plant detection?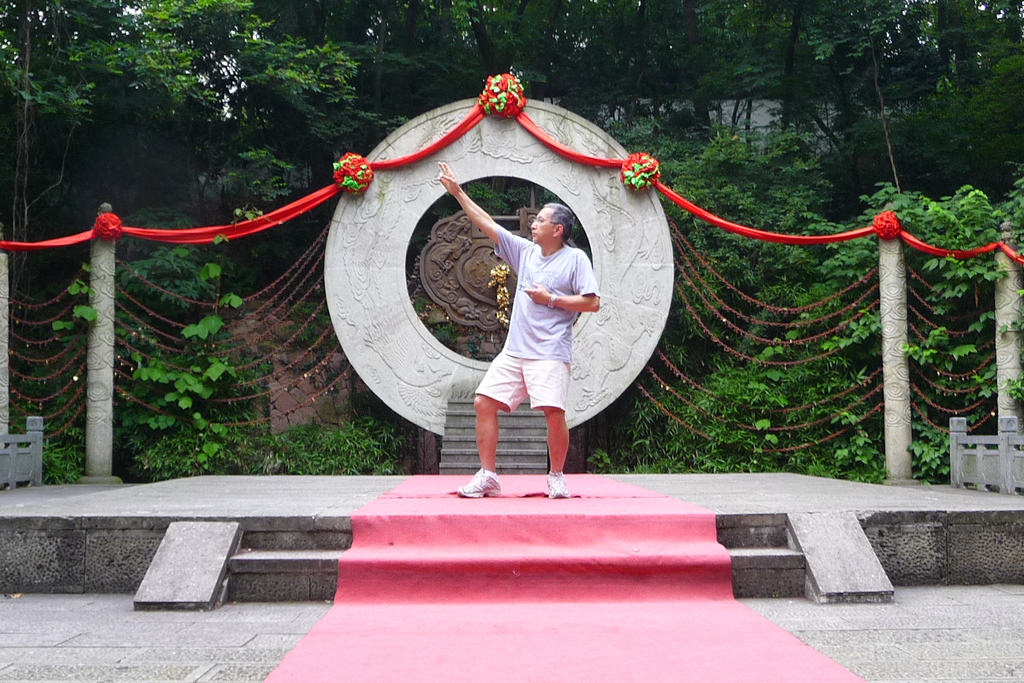
{"x1": 891, "y1": 315, "x2": 983, "y2": 377}
